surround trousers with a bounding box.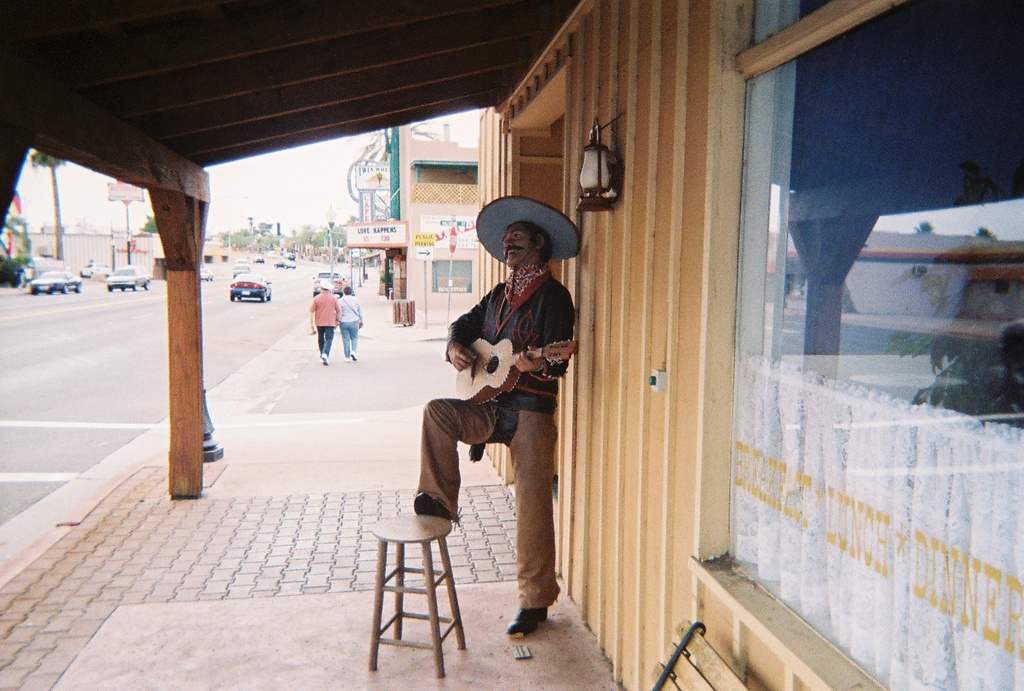
rect(341, 323, 360, 349).
